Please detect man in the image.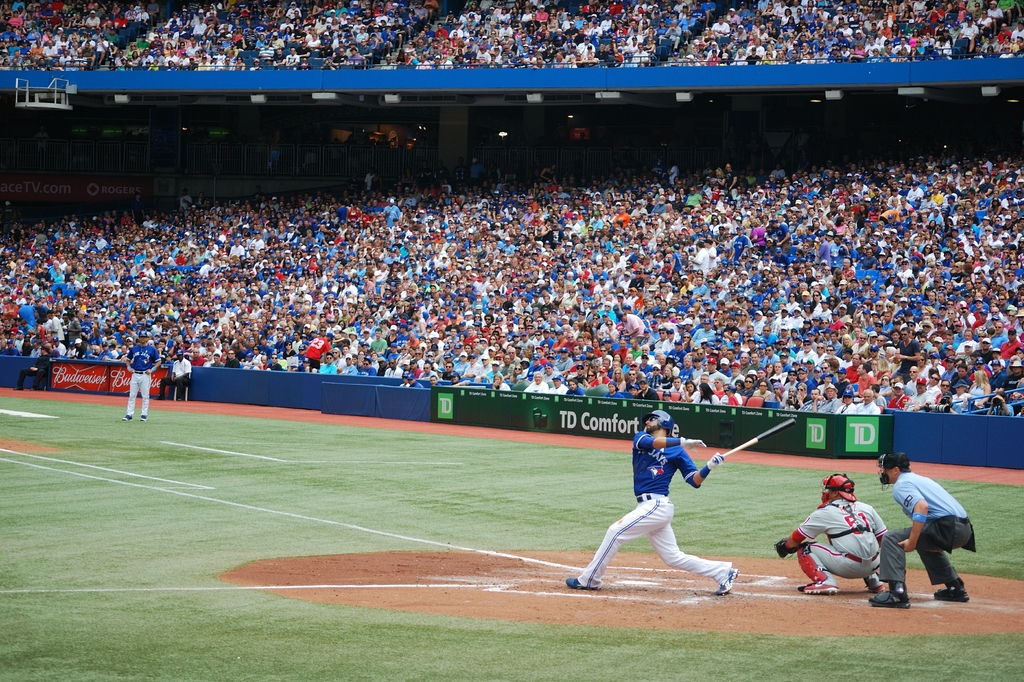
{"left": 129, "top": 293, "right": 146, "bottom": 309}.
